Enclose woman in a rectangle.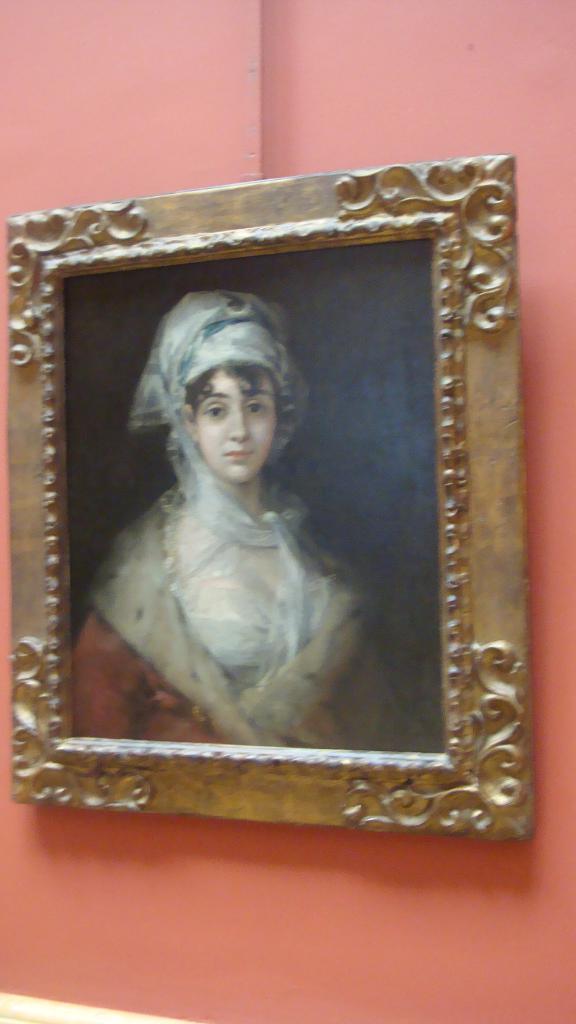
<region>87, 285, 385, 726</region>.
